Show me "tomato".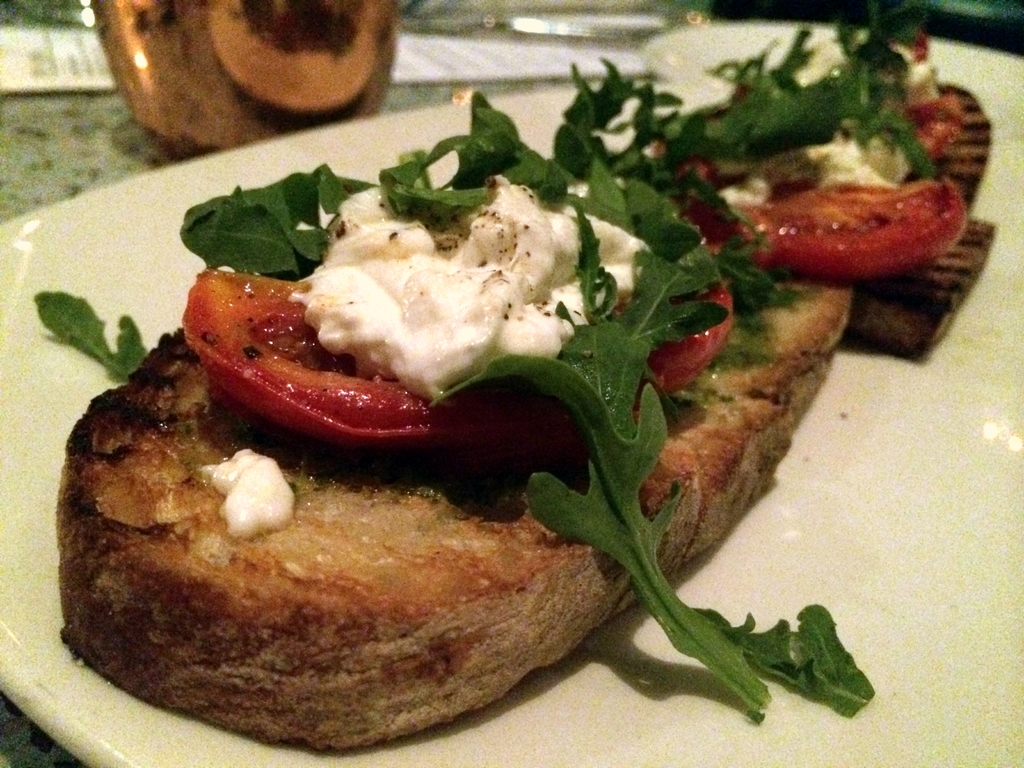
"tomato" is here: locate(746, 169, 972, 277).
